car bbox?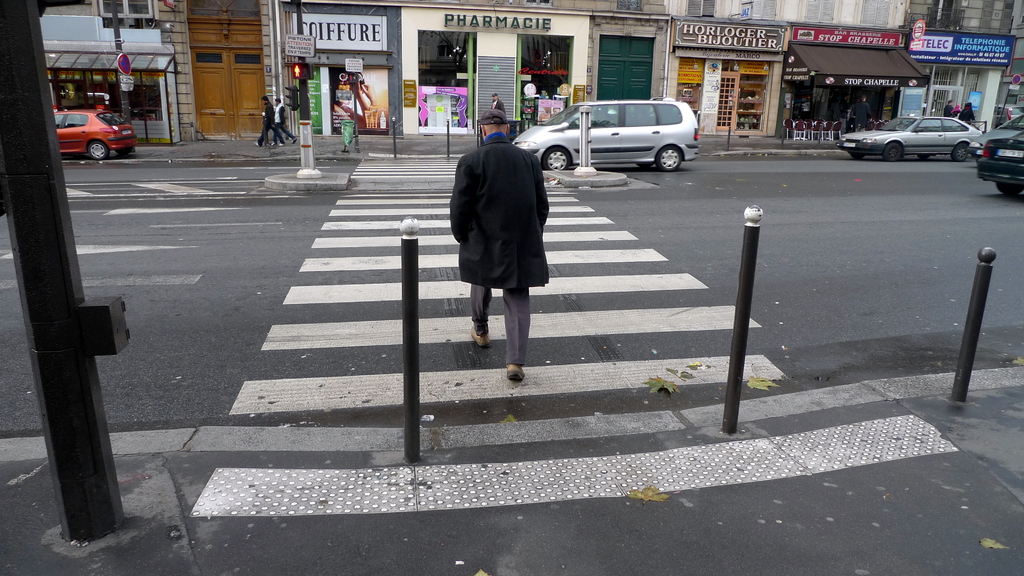
971 115 1023 160
